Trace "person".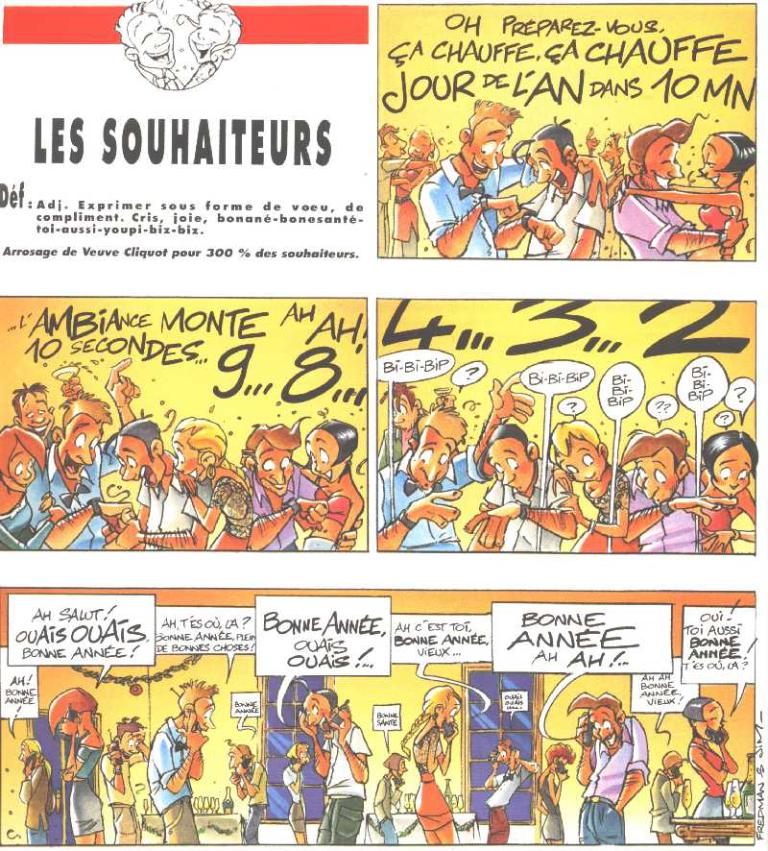
Traced to x1=481 y1=742 x2=539 y2=846.
